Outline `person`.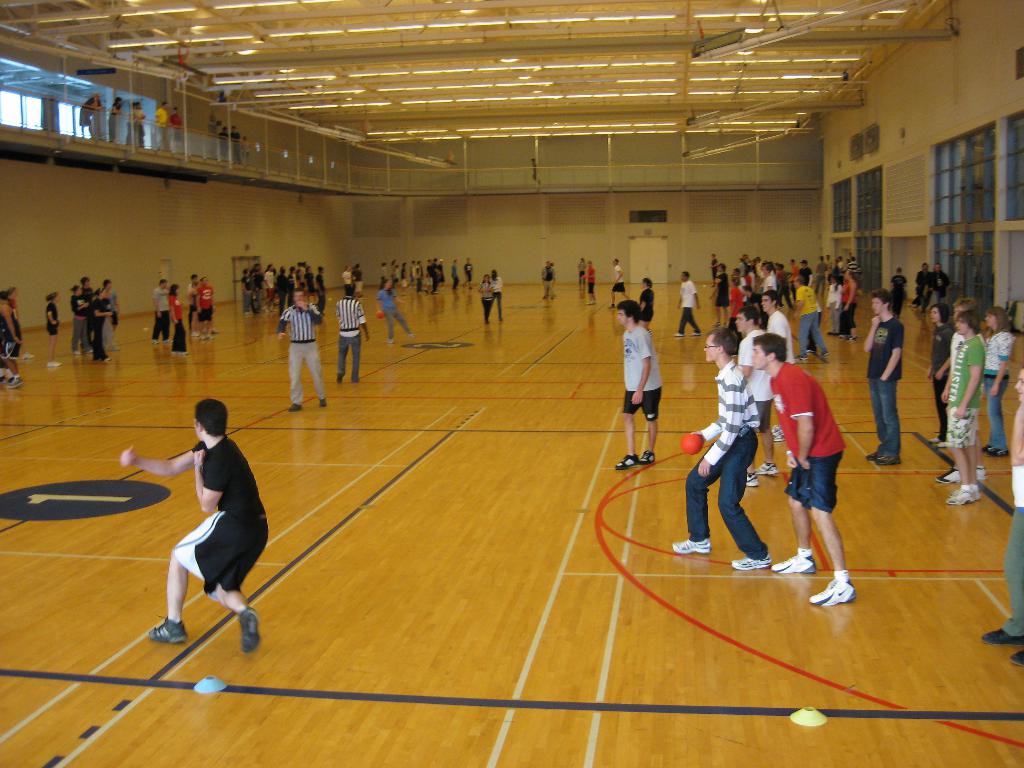
Outline: {"left": 376, "top": 278, "right": 416, "bottom": 346}.
